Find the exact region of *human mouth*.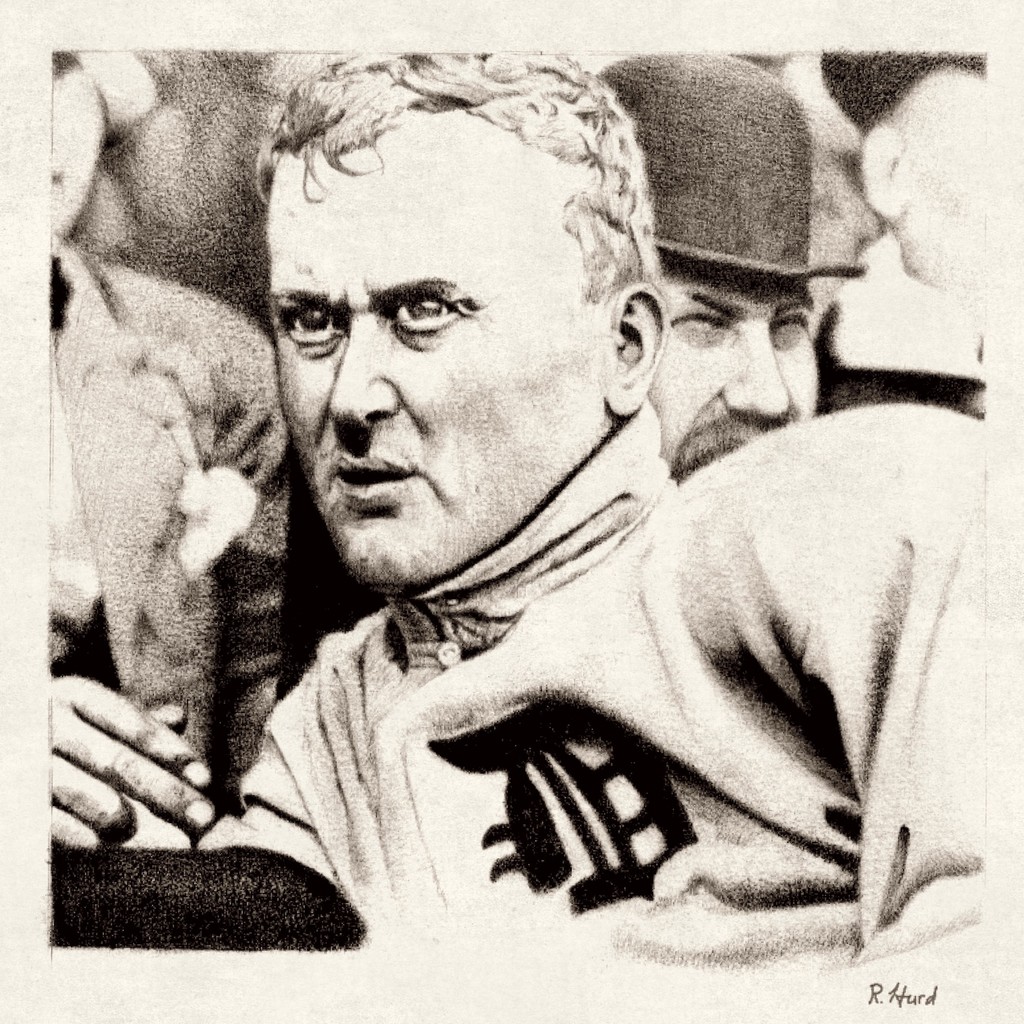
Exact region: <box>326,452,413,504</box>.
